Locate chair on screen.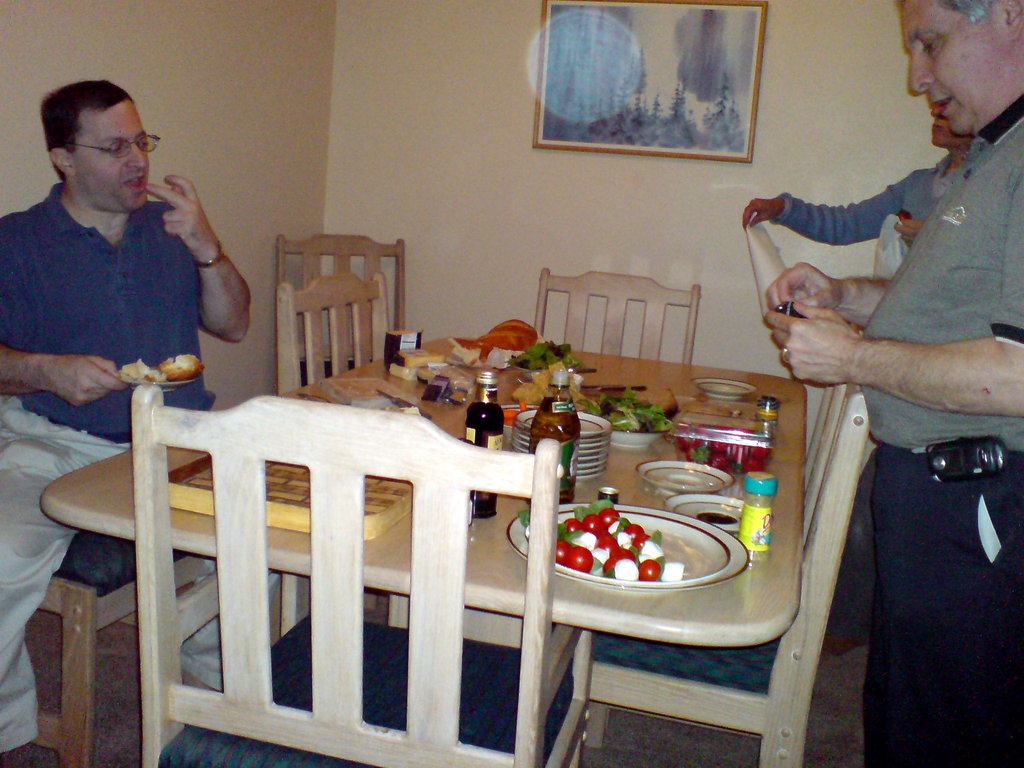
On screen at (276,273,384,390).
